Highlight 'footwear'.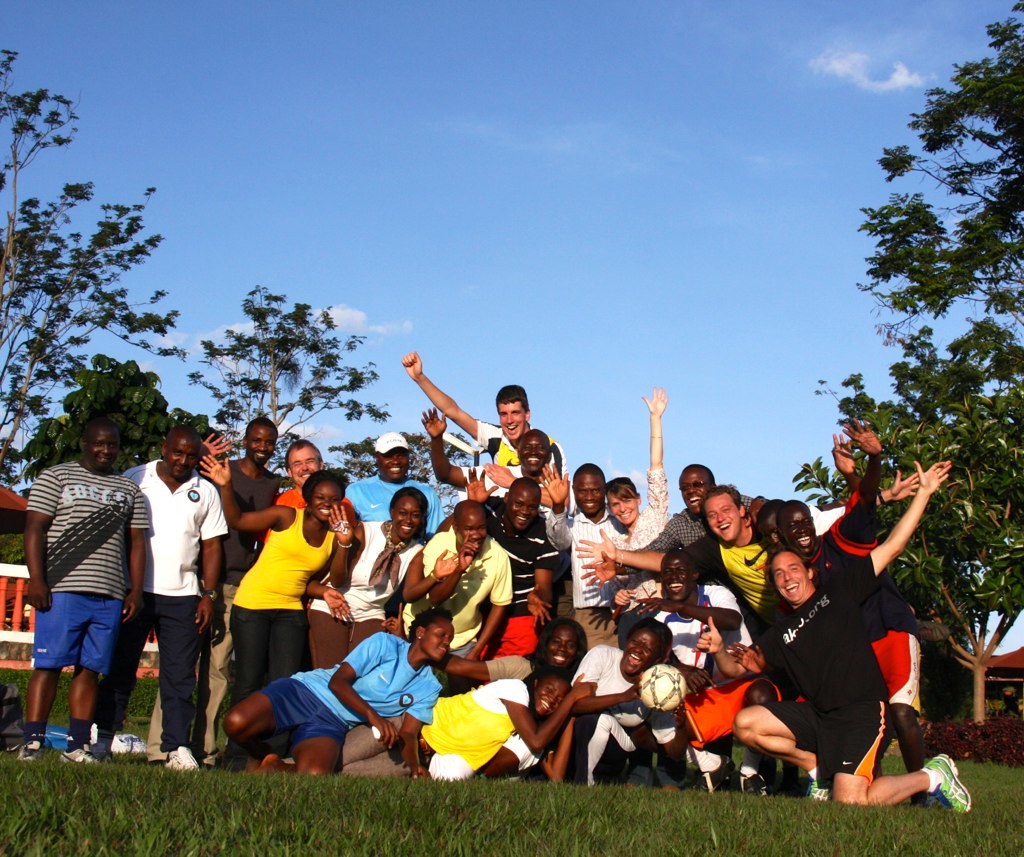
Highlighted region: 17,737,47,764.
